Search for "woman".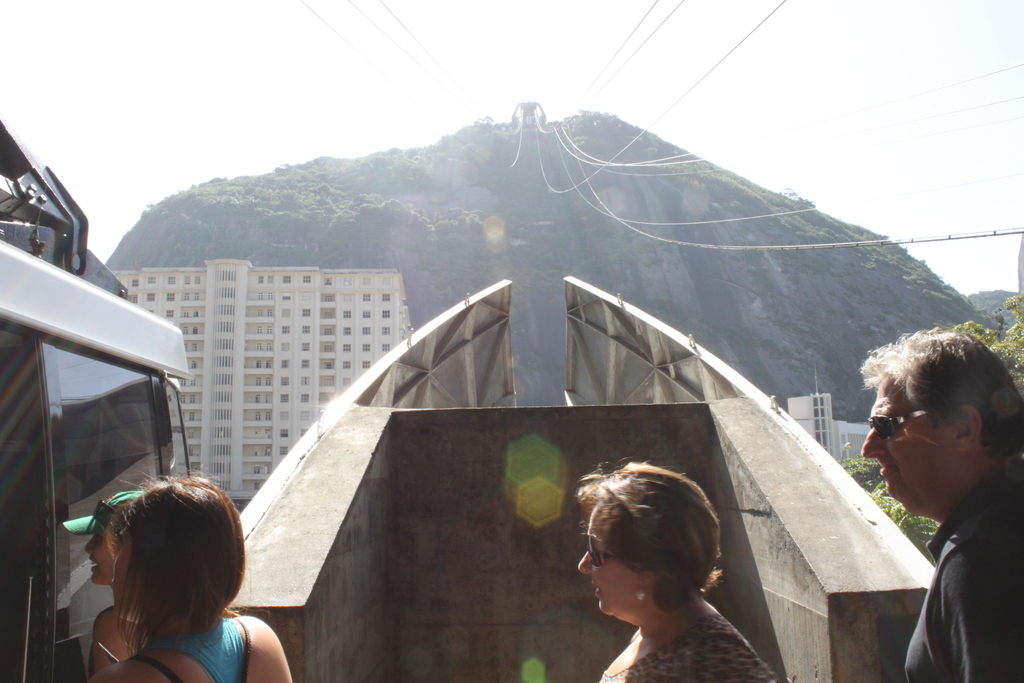
Found at [x1=572, y1=456, x2=795, y2=682].
